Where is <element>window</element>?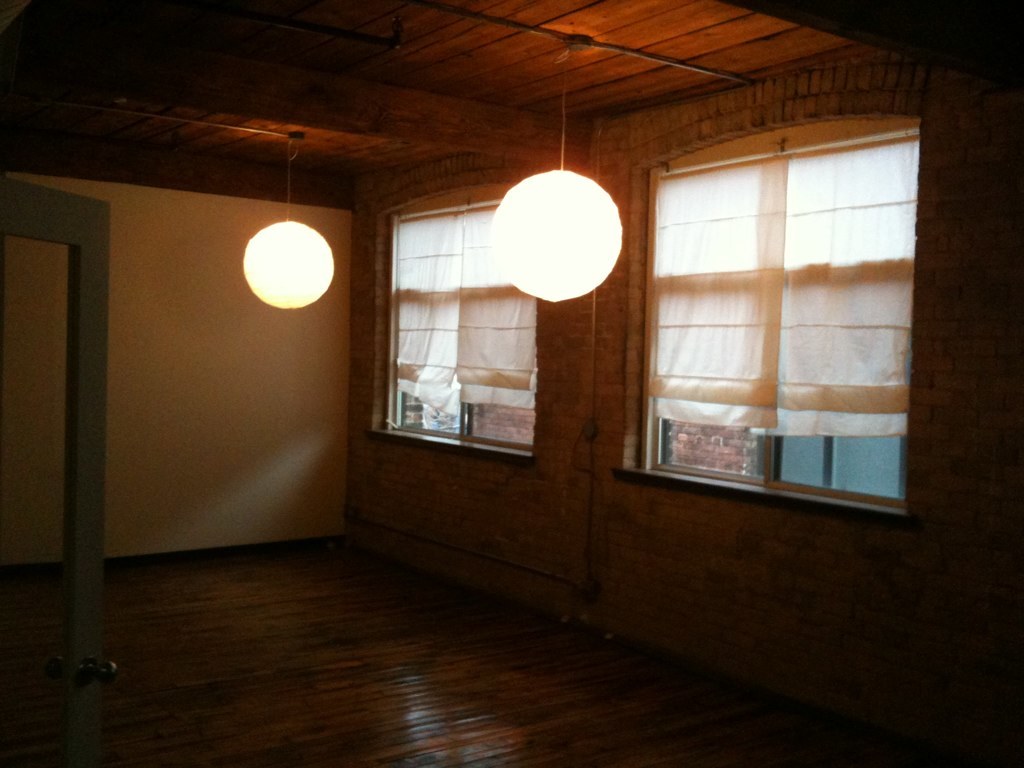
x1=638, y1=124, x2=929, y2=510.
